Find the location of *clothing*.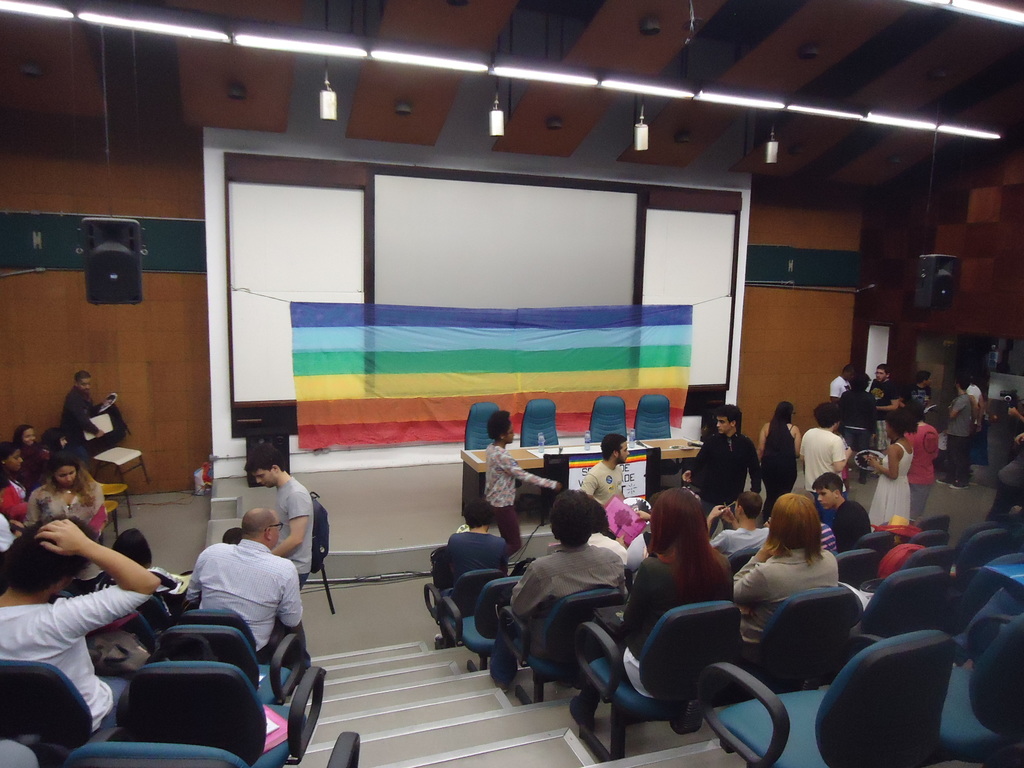
Location: x1=83 y1=557 x2=188 y2=639.
